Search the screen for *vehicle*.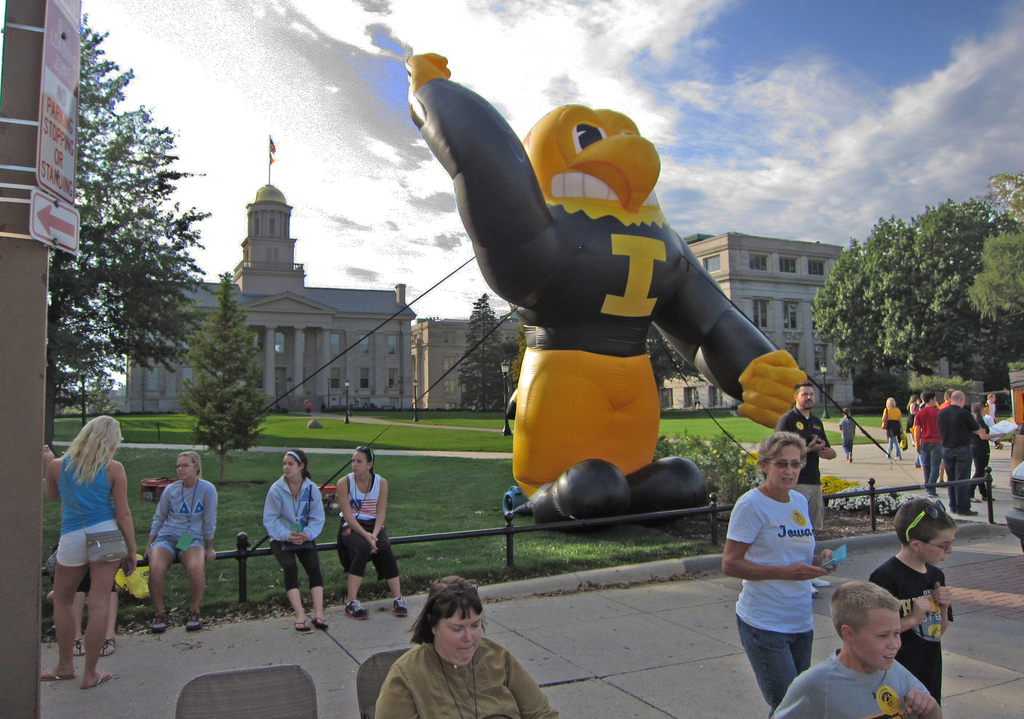
Found at crop(1005, 455, 1023, 540).
